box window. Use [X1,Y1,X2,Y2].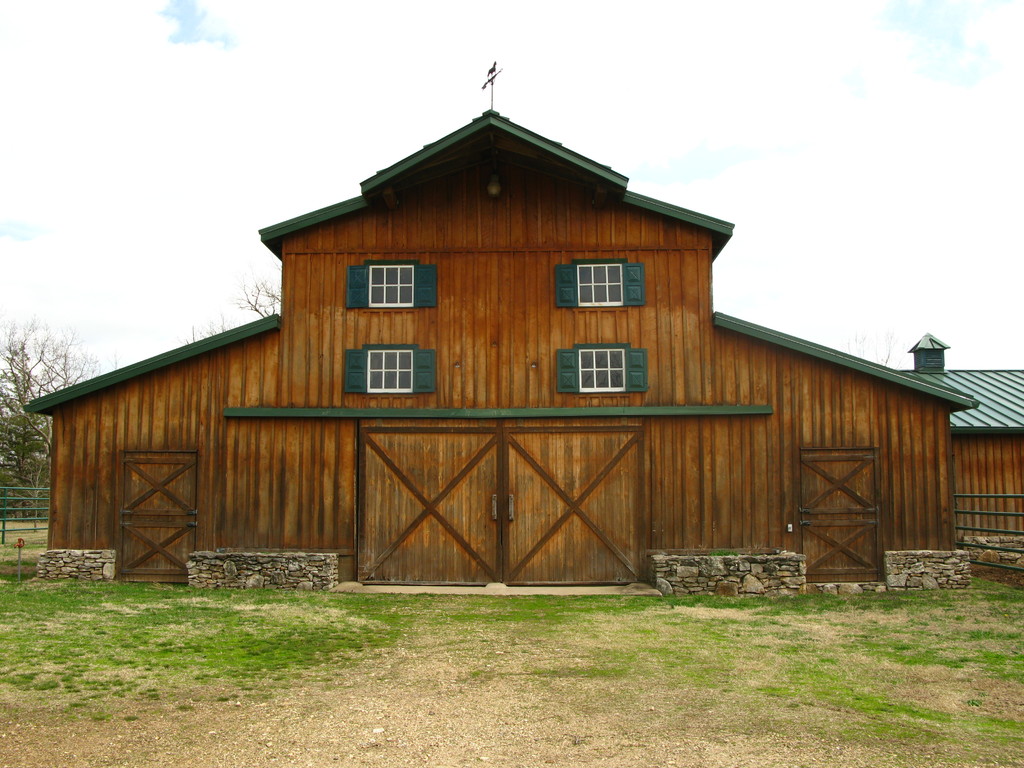
[341,344,435,397].
